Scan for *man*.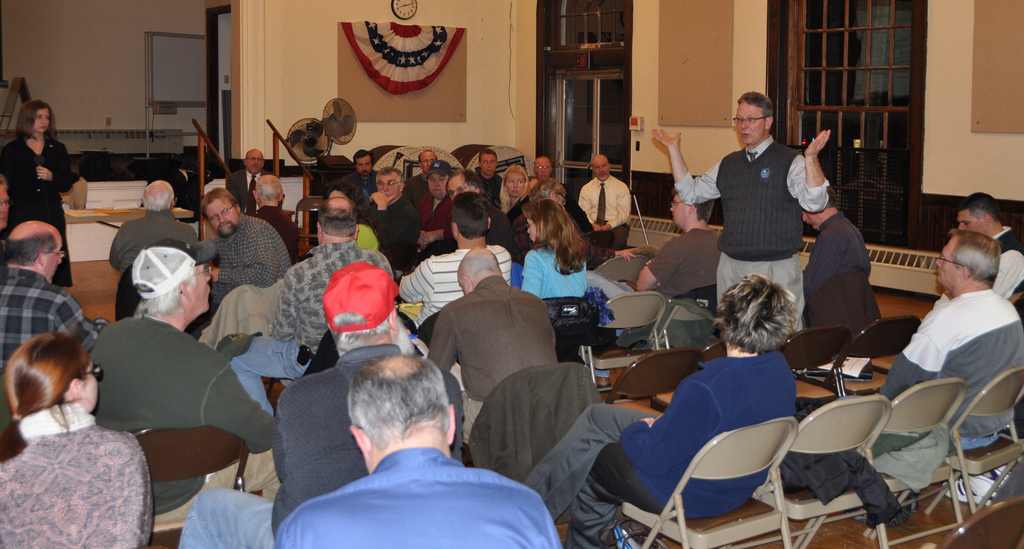
Scan result: bbox=[570, 153, 633, 247].
